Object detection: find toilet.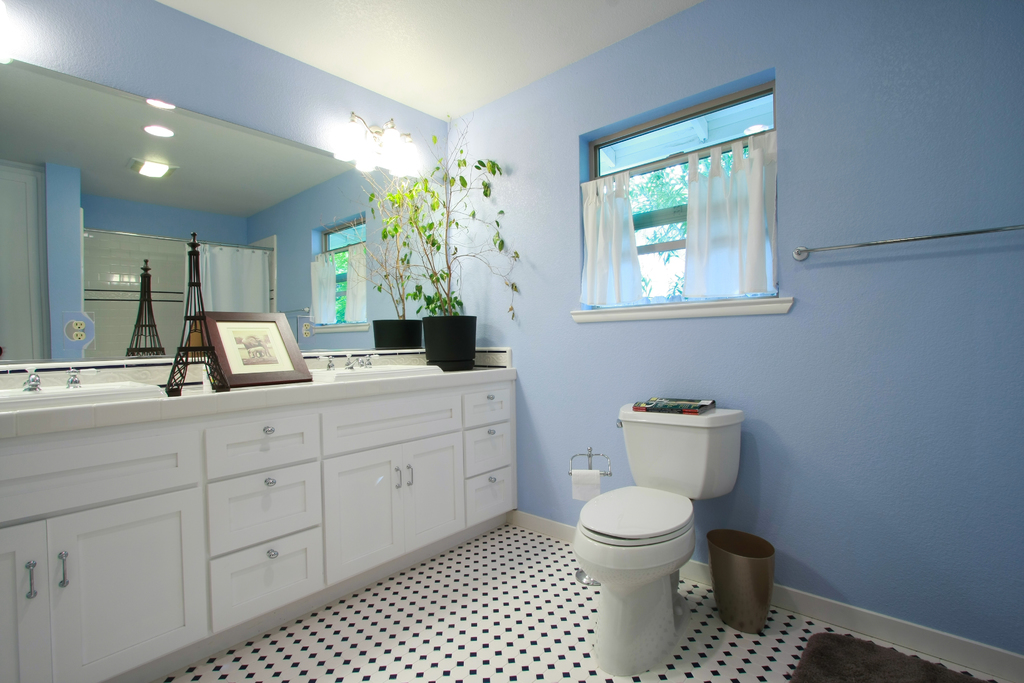
box=[569, 482, 694, 676].
